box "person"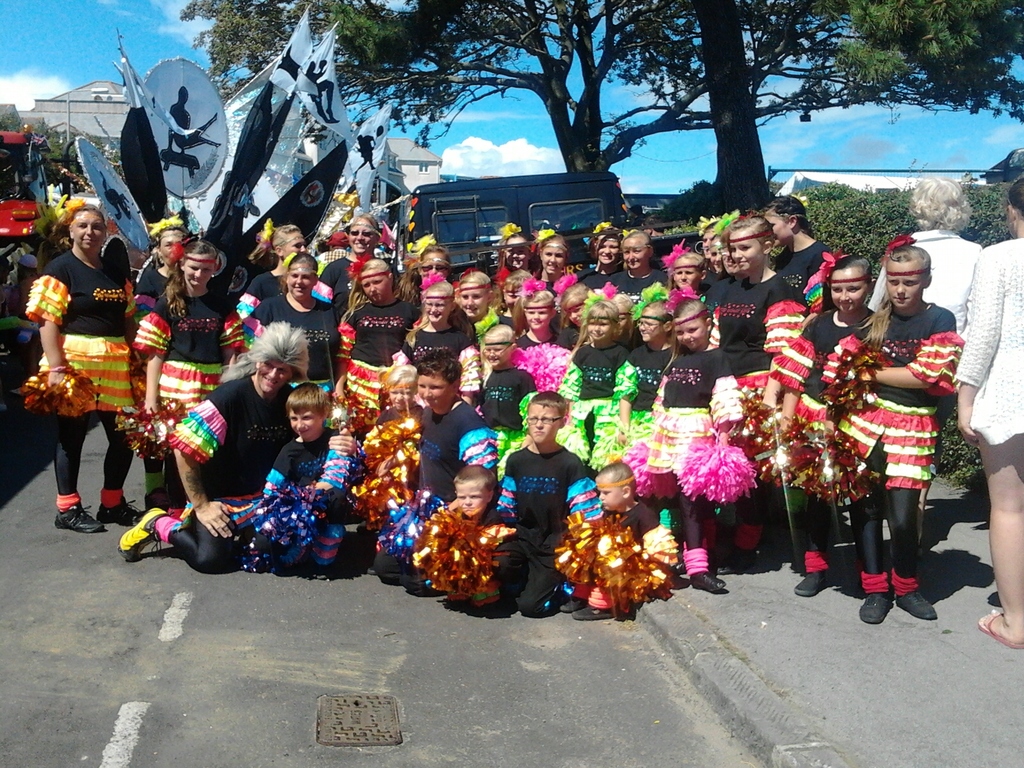
[left=161, top=83, right=221, bottom=172]
